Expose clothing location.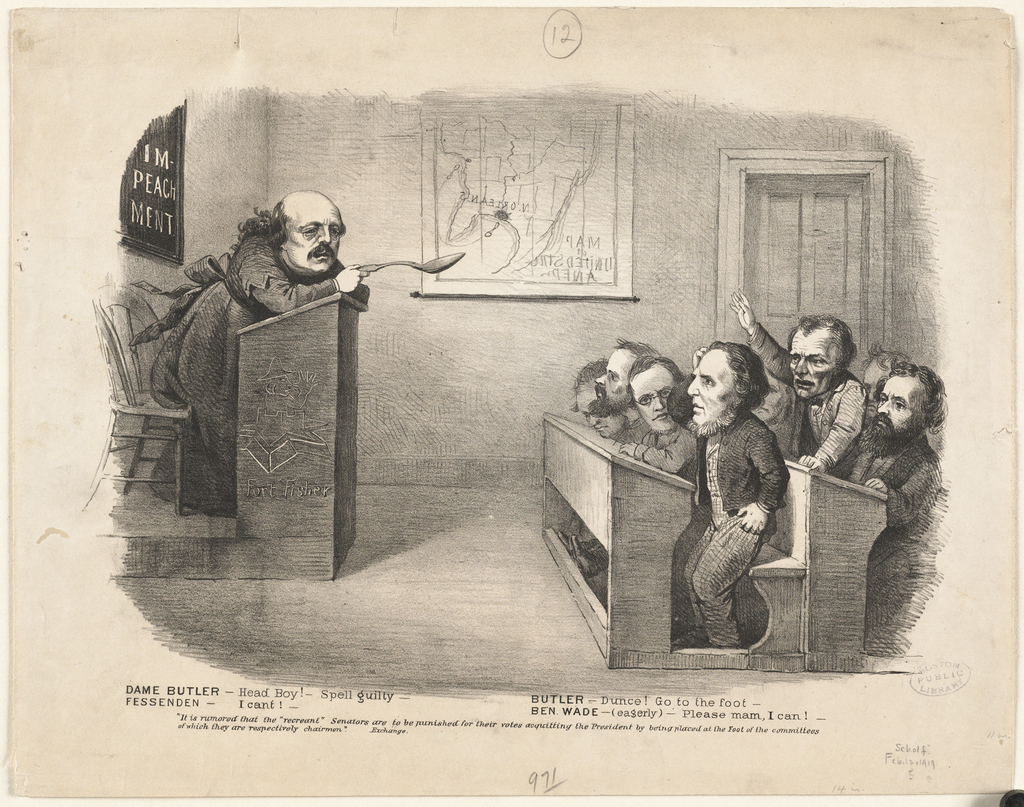
Exposed at (left=641, top=421, right=703, bottom=597).
